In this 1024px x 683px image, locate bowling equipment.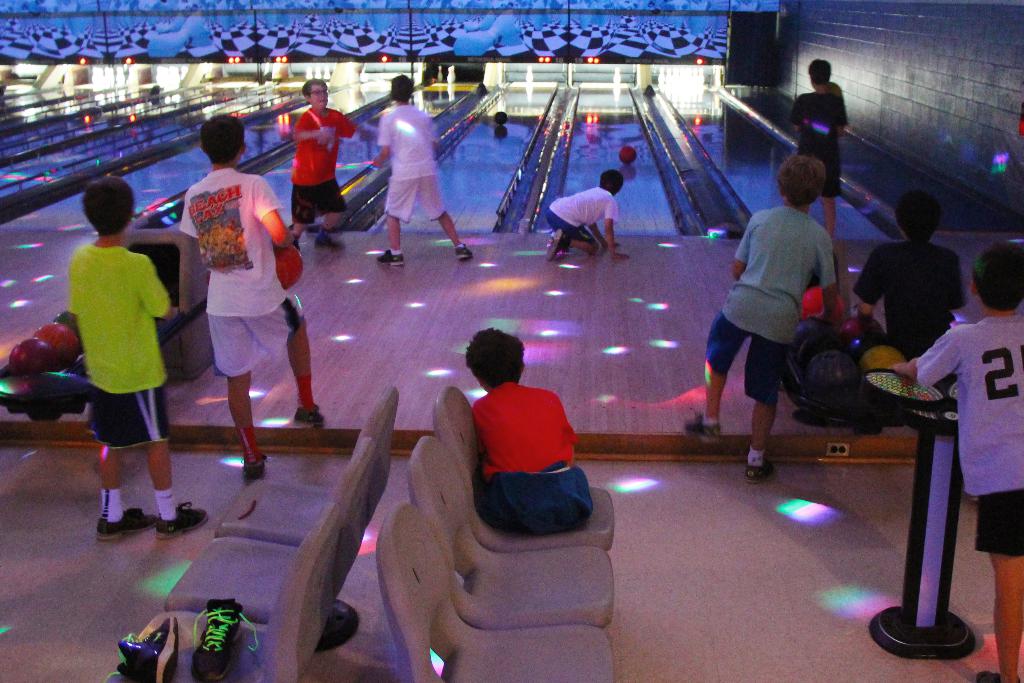
Bounding box: (620, 138, 643, 170).
